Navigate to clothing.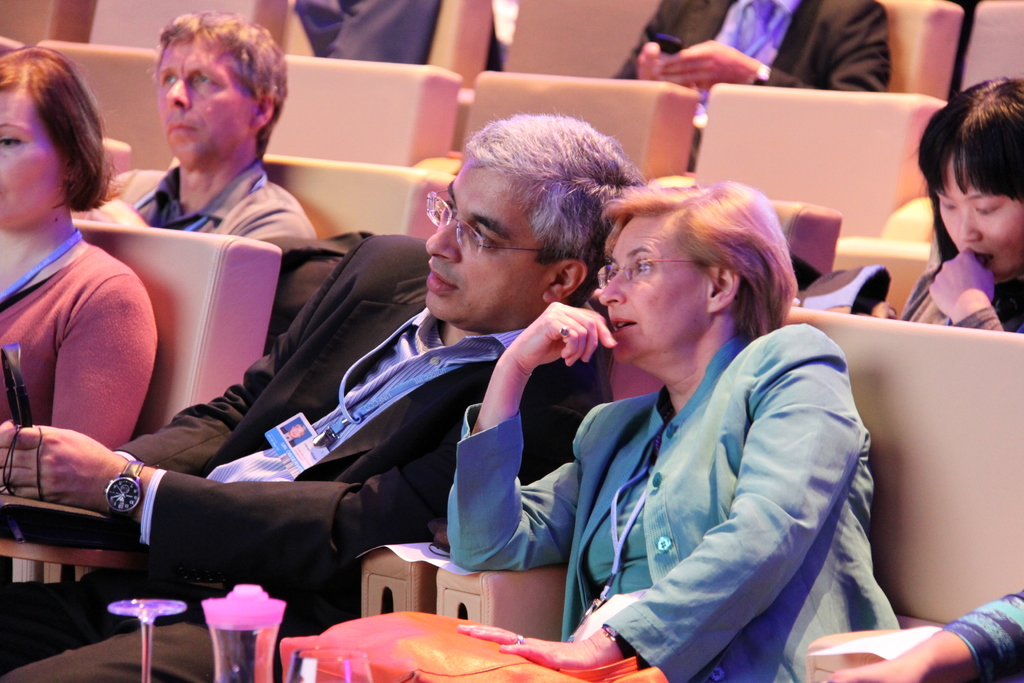
Navigation target: Rect(0, 232, 614, 682).
